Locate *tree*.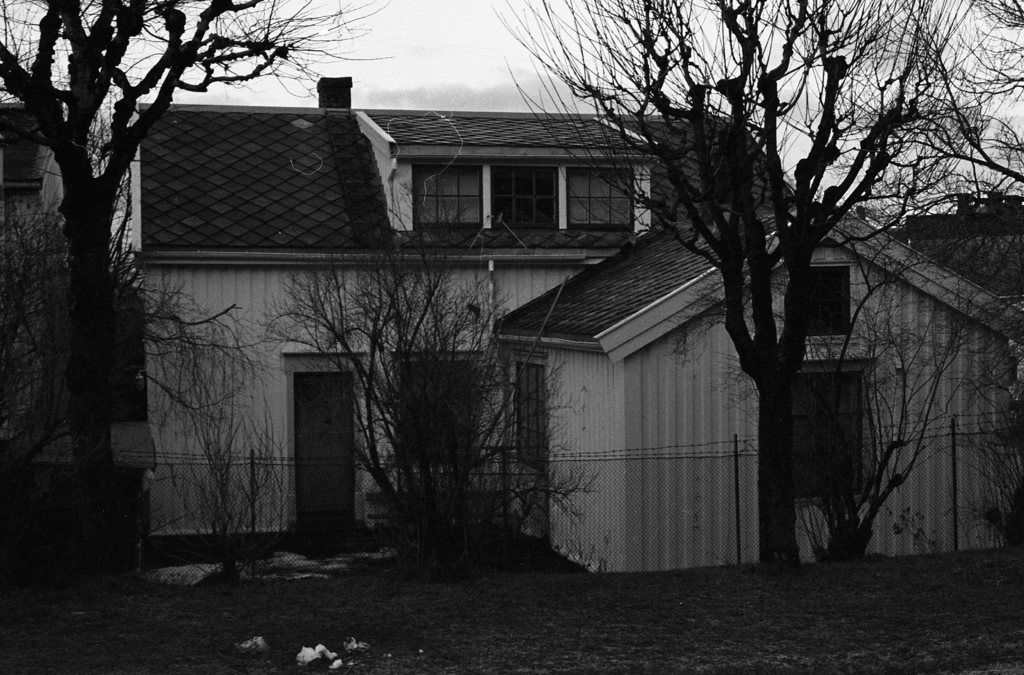
Bounding box: bbox=[812, 0, 1023, 230].
